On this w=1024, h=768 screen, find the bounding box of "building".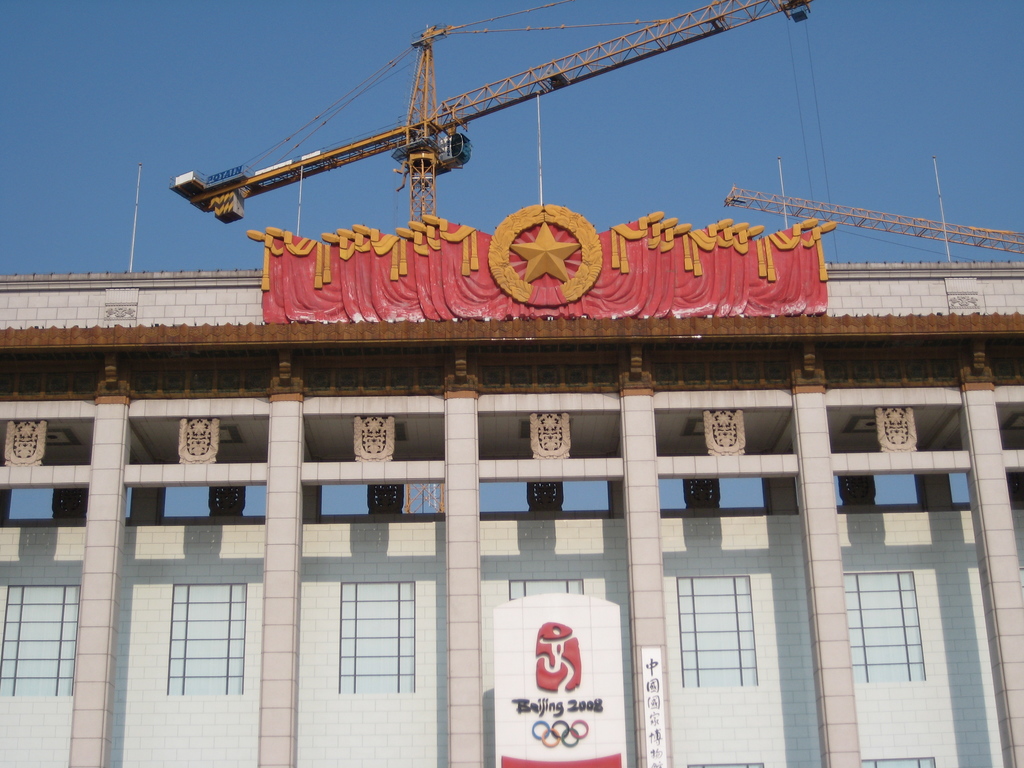
Bounding box: bbox=(0, 260, 1023, 767).
